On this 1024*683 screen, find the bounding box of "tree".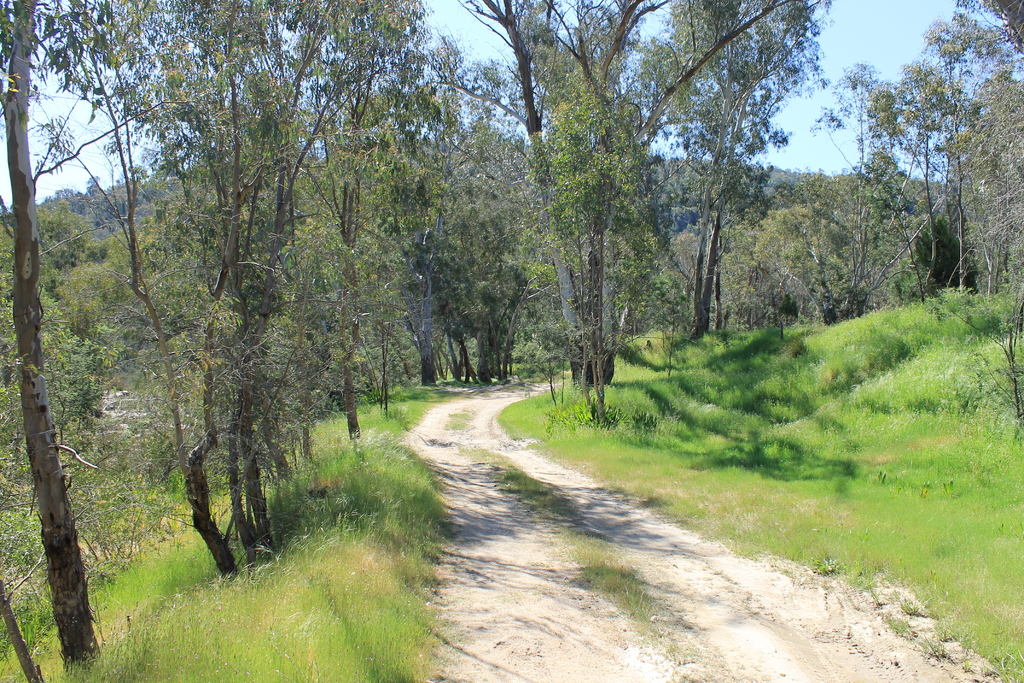
Bounding box: rect(533, 0, 663, 383).
